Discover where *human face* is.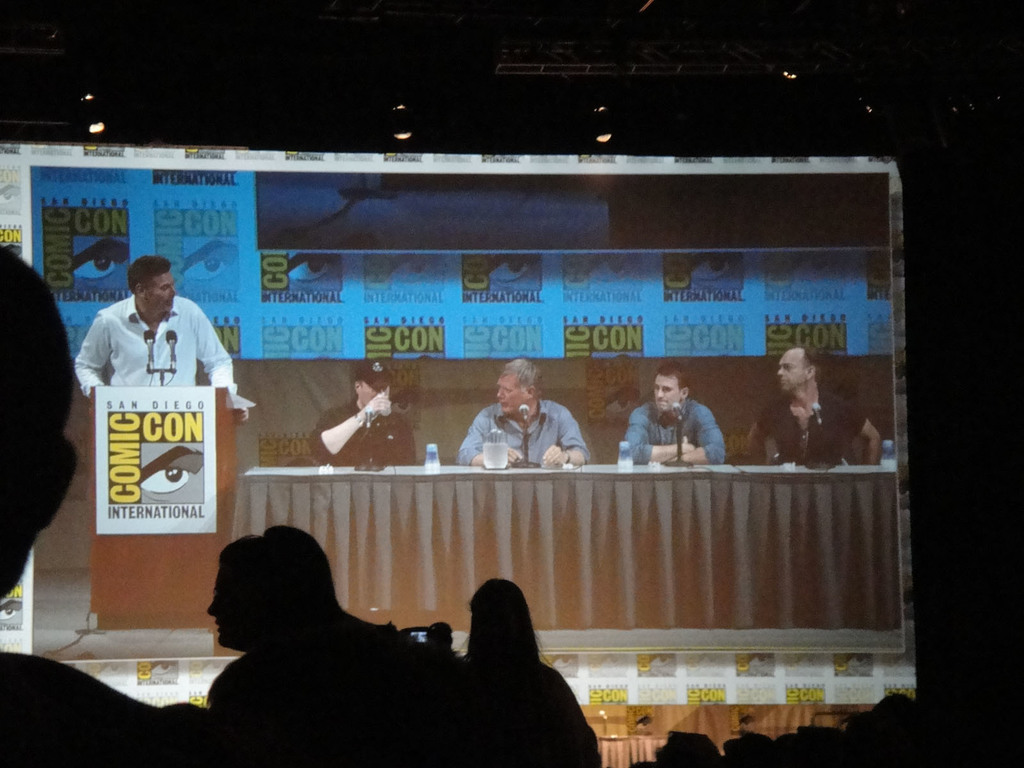
Discovered at 209/561/258/650.
